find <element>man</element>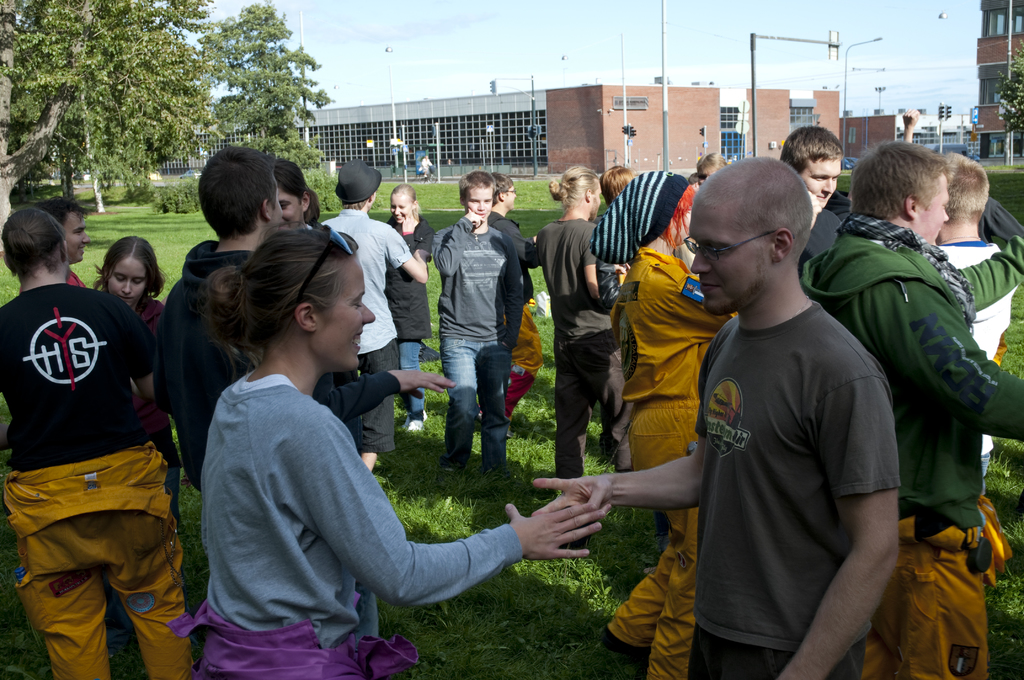
[425,170,531,470]
